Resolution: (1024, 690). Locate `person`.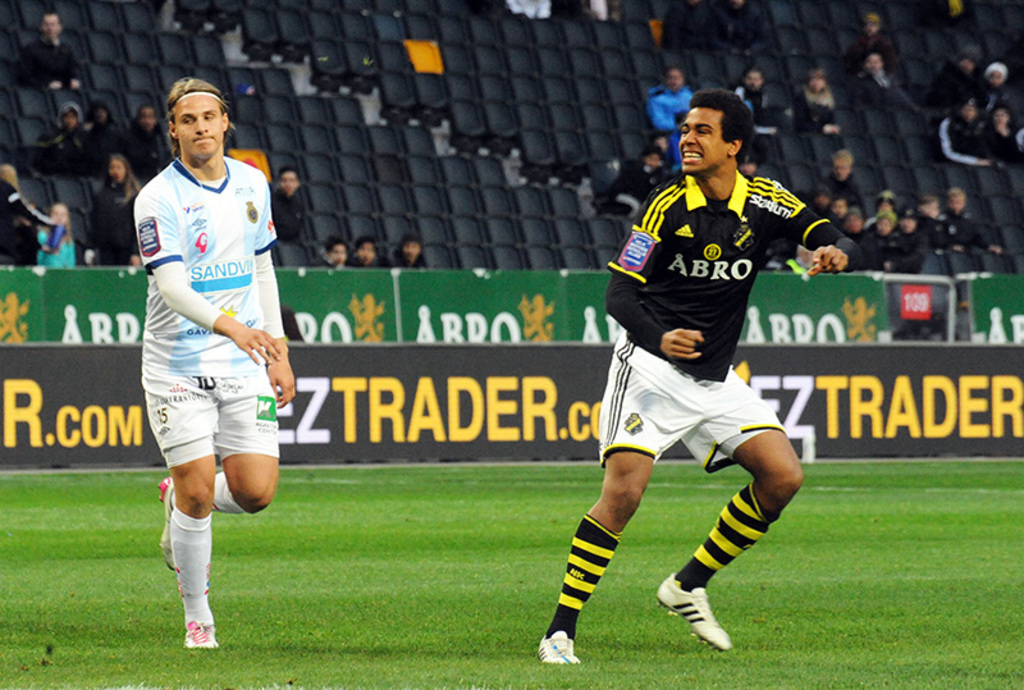
(859,47,924,110).
